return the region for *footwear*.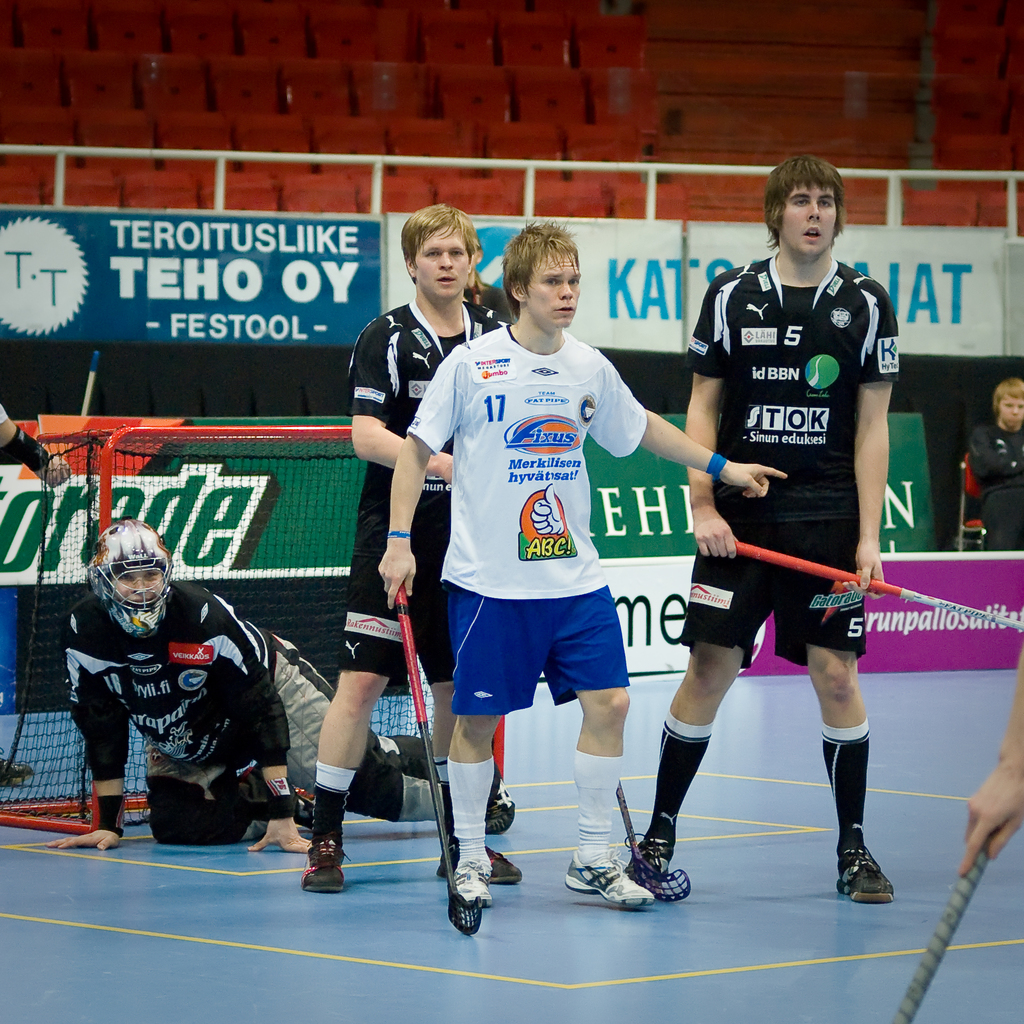
x1=432, y1=772, x2=529, y2=883.
